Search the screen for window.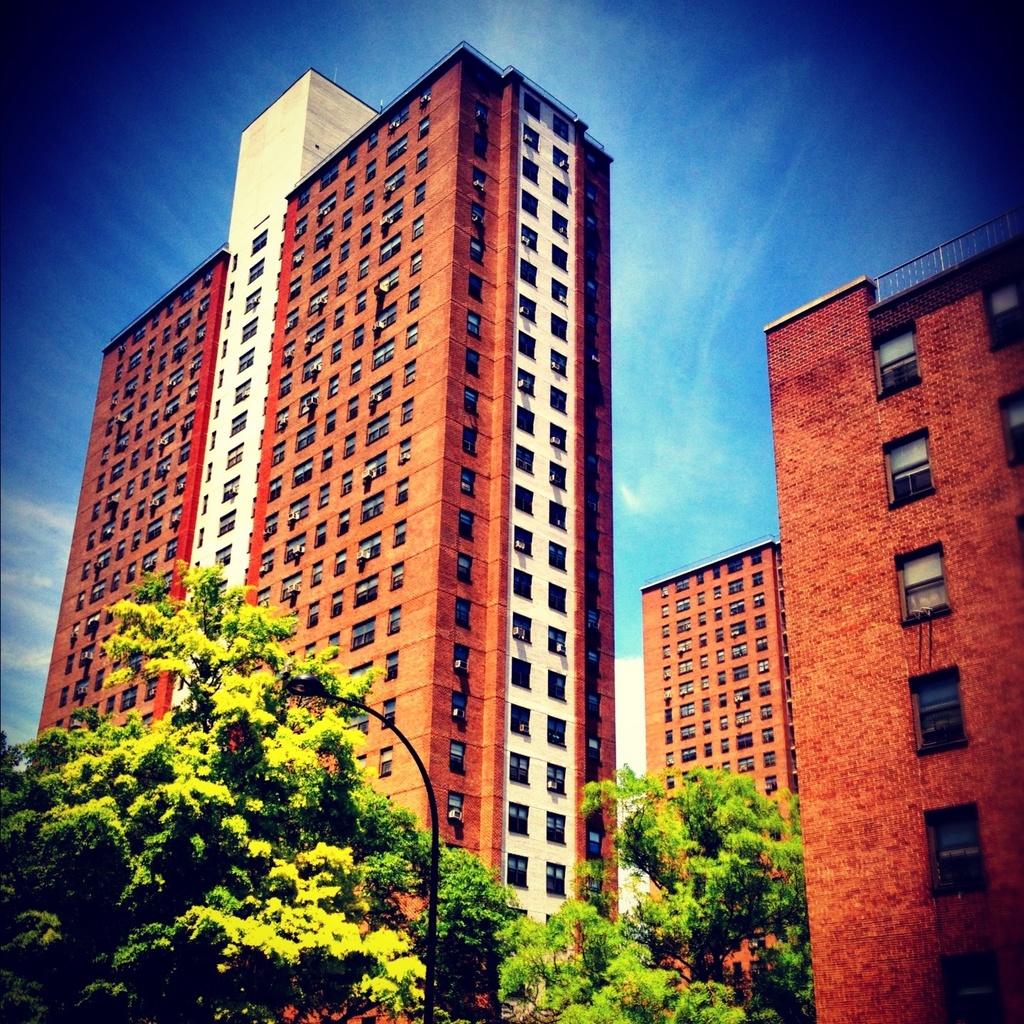
Found at left=345, top=435, right=356, bottom=454.
